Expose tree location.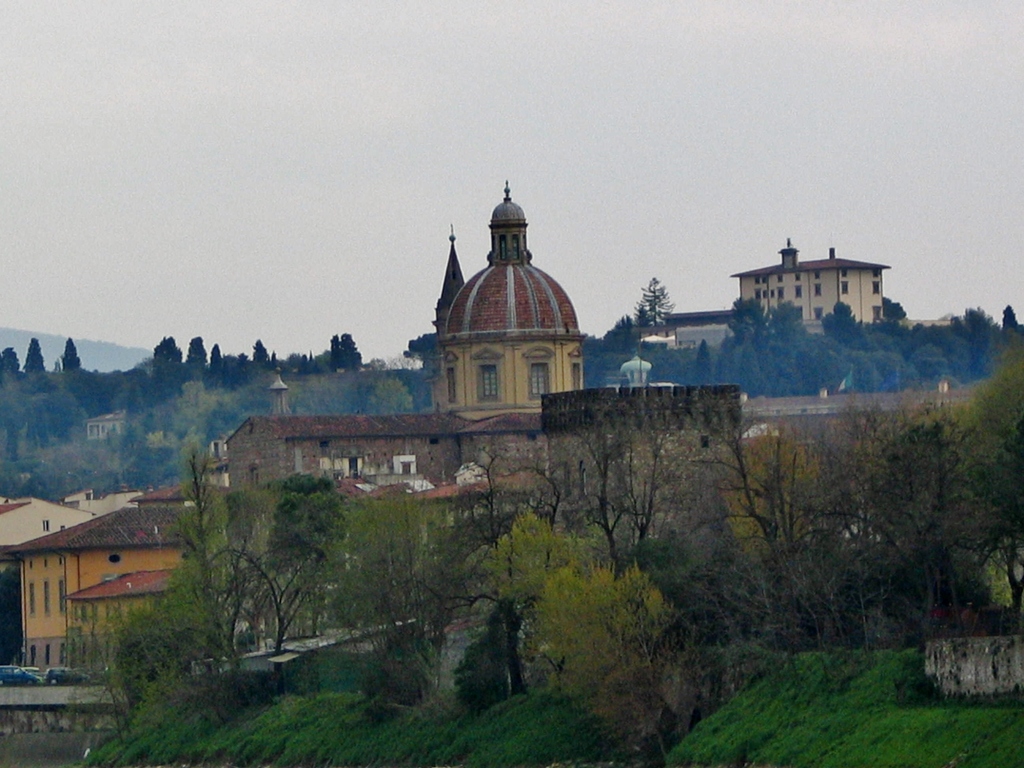
Exposed at x1=61 y1=591 x2=174 y2=748.
